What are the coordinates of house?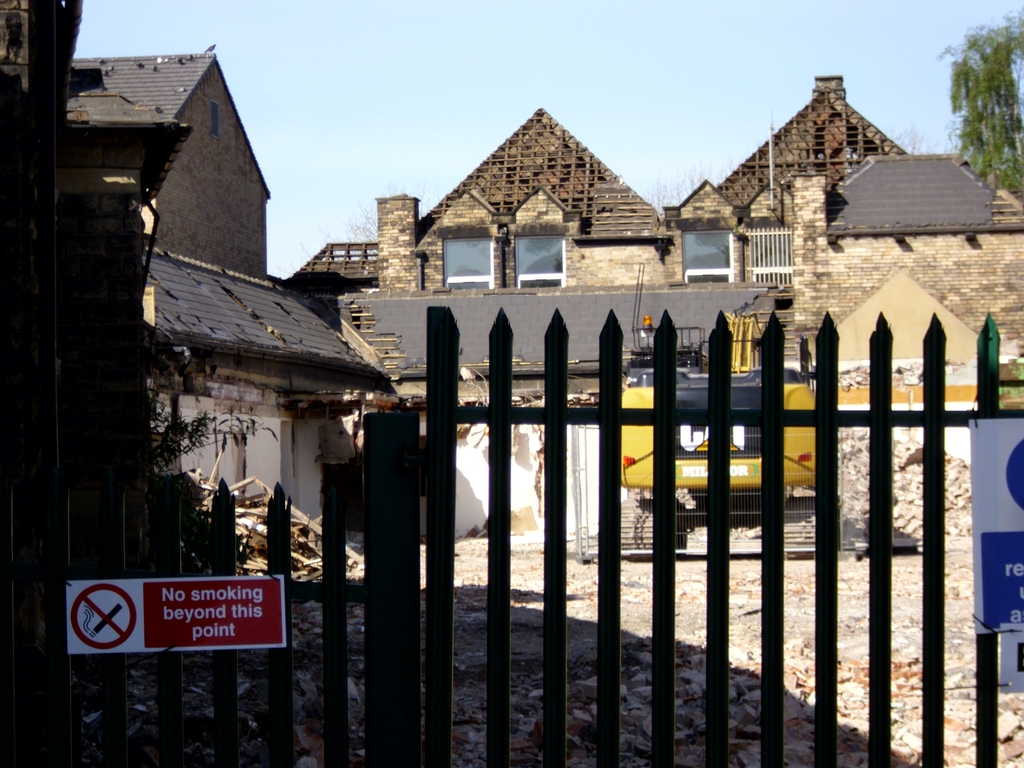
76,57,269,270.
